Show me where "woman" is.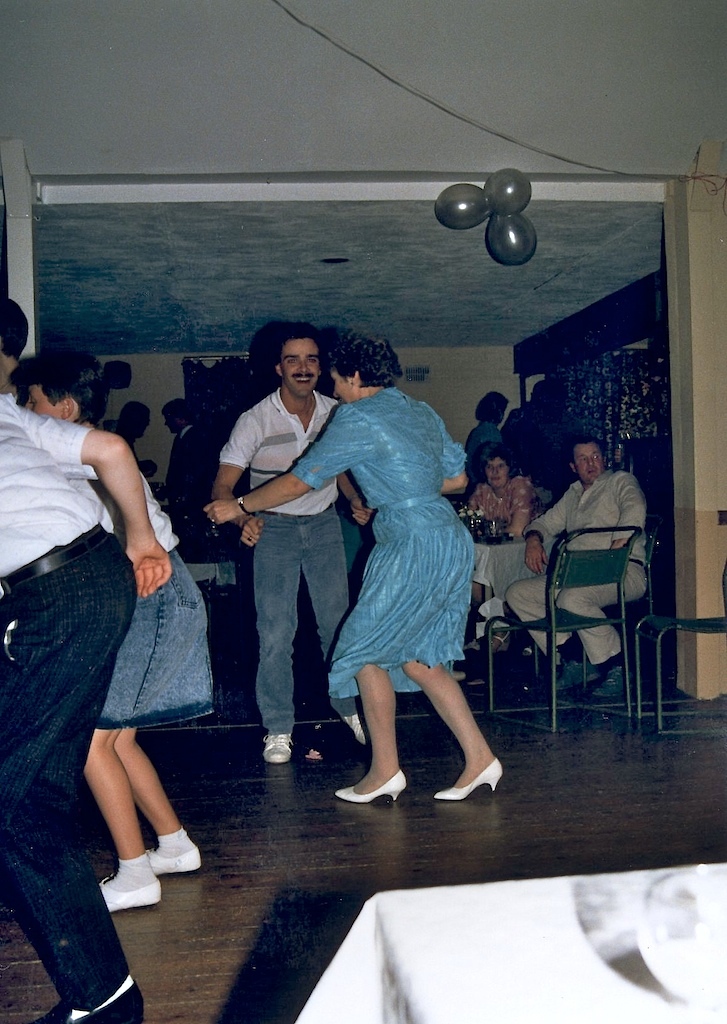
"woman" is at x1=19, y1=354, x2=225, y2=916.
